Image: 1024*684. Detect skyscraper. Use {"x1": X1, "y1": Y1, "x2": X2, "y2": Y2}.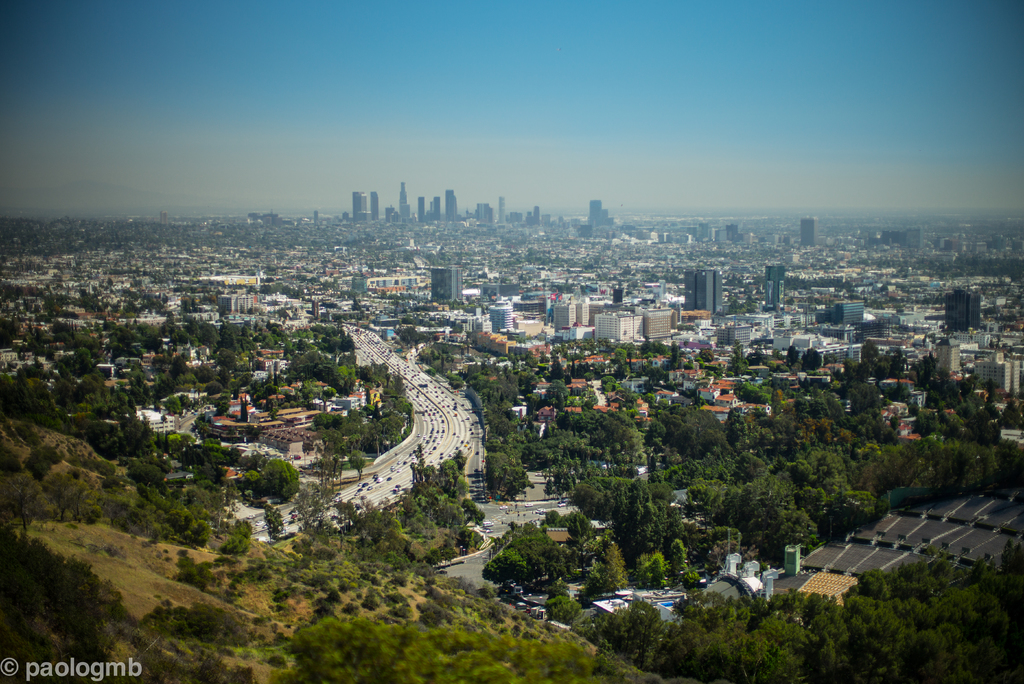
{"x1": 486, "y1": 194, "x2": 513, "y2": 229}.
